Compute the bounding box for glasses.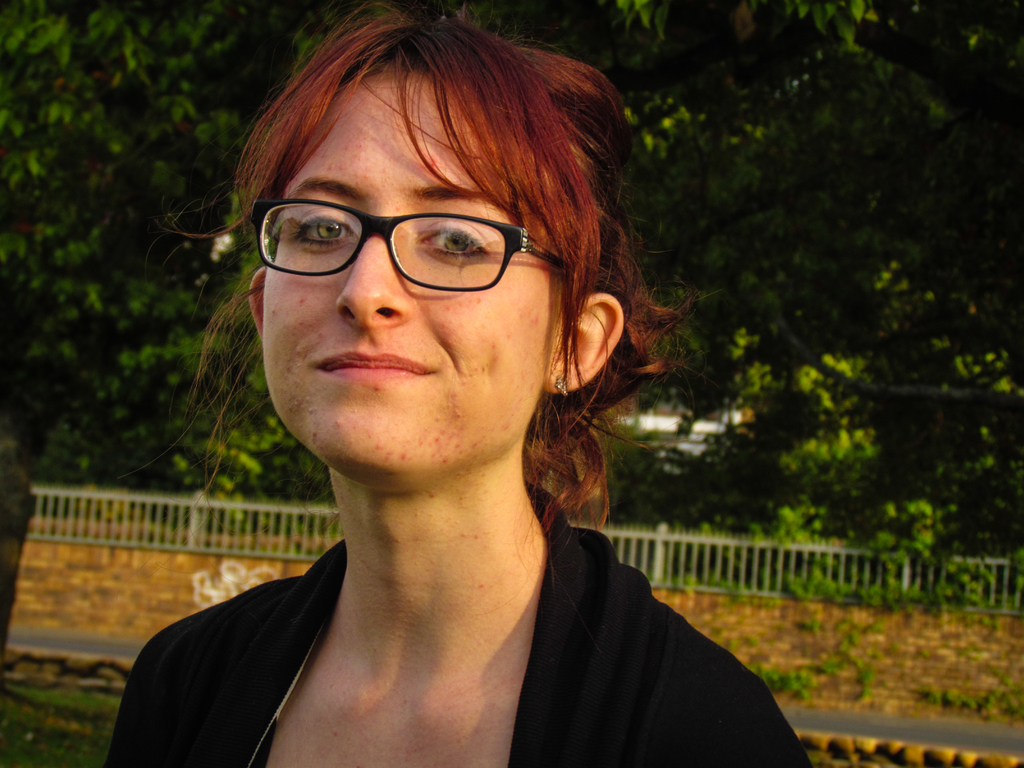
bbox=[243, 199, 563, 291].
